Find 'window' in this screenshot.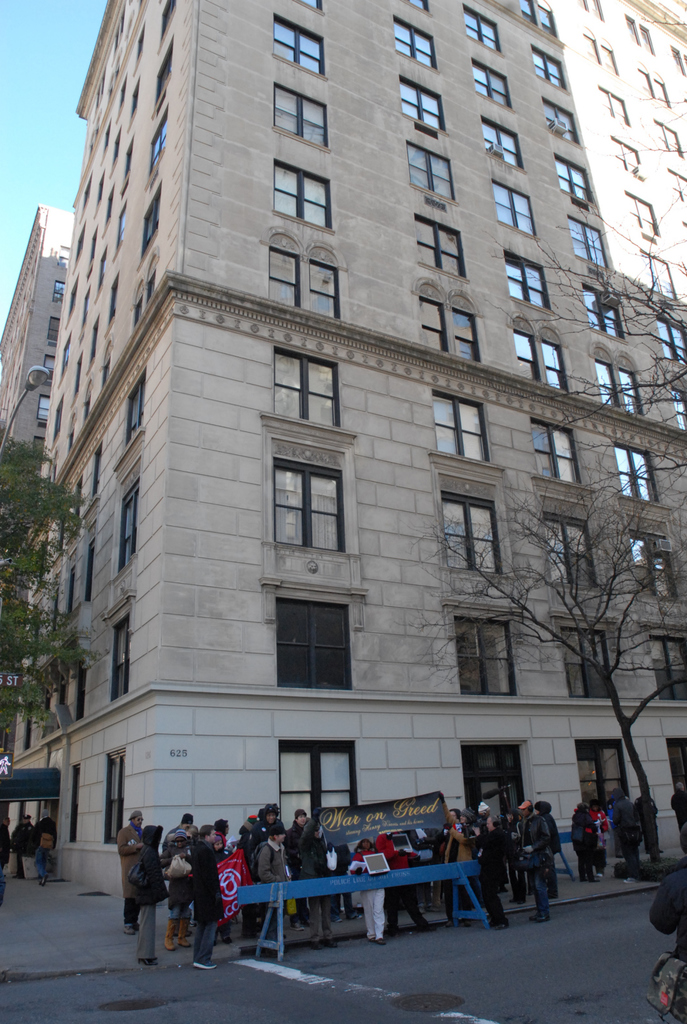
The bounding box for 'window' is [575,0,601,20].
